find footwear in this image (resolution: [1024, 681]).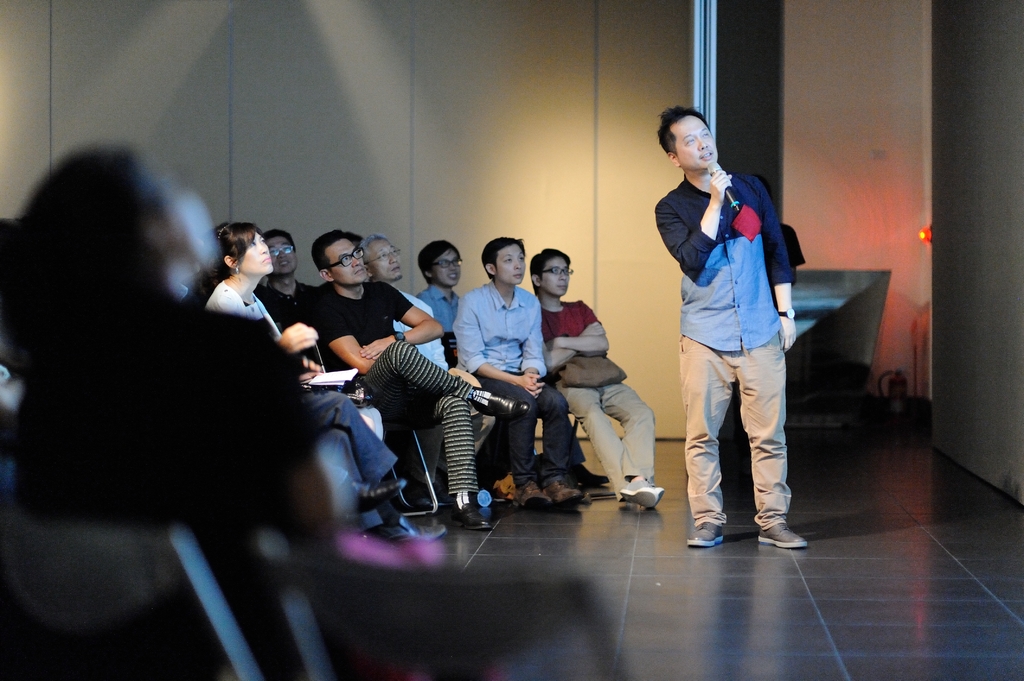
(621, 477, 661, 506).
